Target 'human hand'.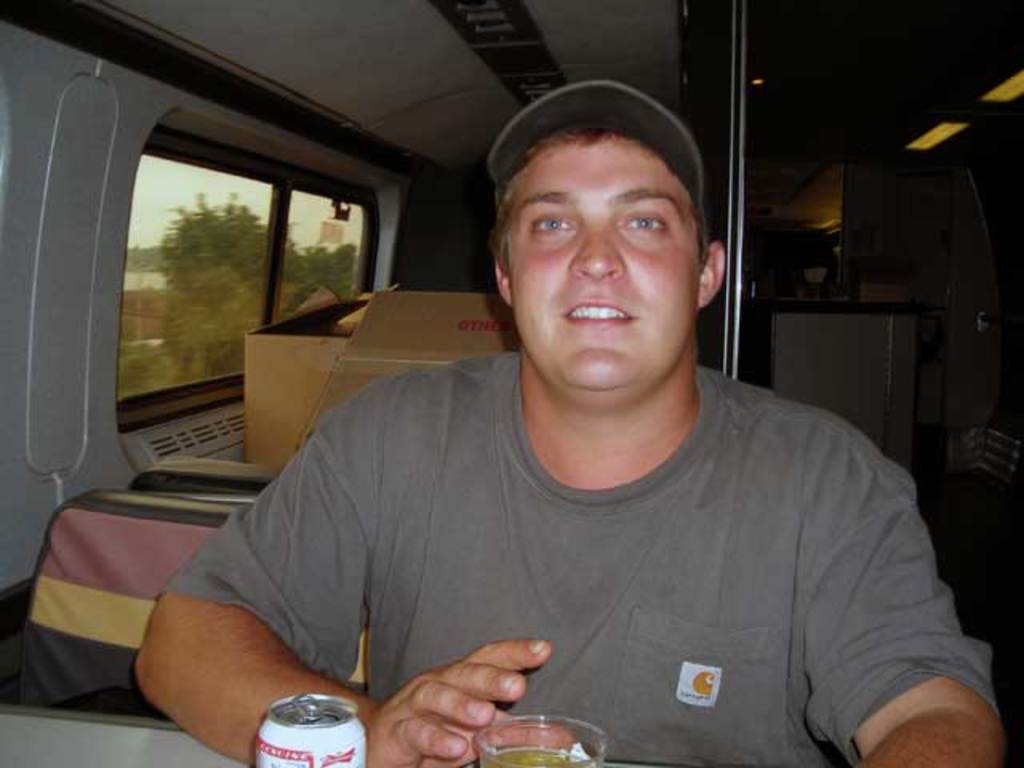
Target region: pyautogui.locateOnScreen(370, 643, 566, 749).
